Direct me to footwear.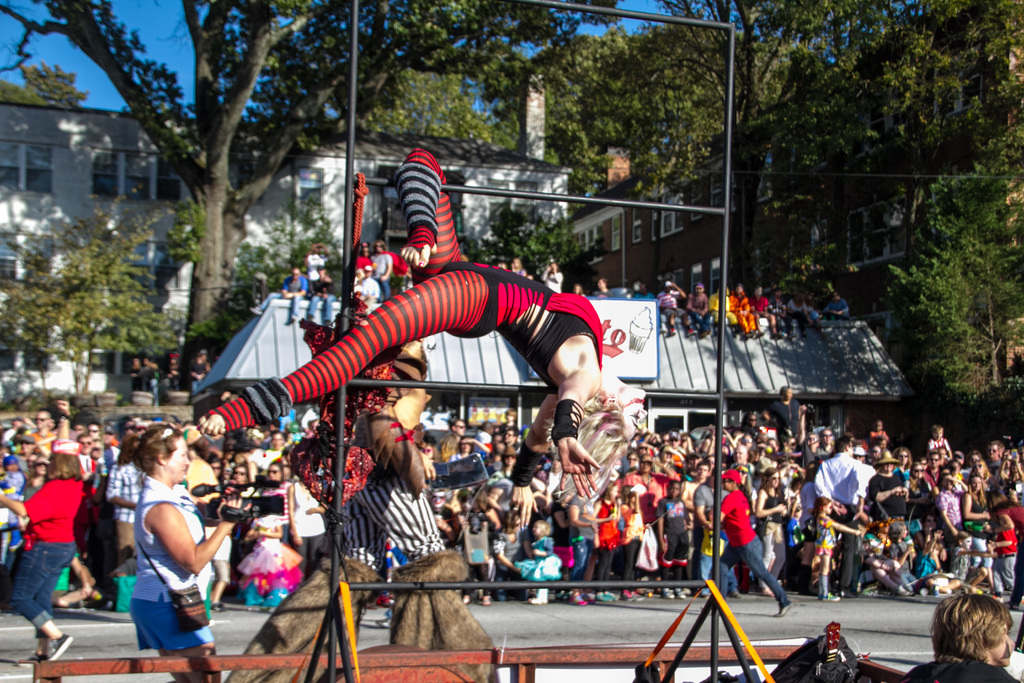
Direction: BBox(287, 315, 294, 324).
